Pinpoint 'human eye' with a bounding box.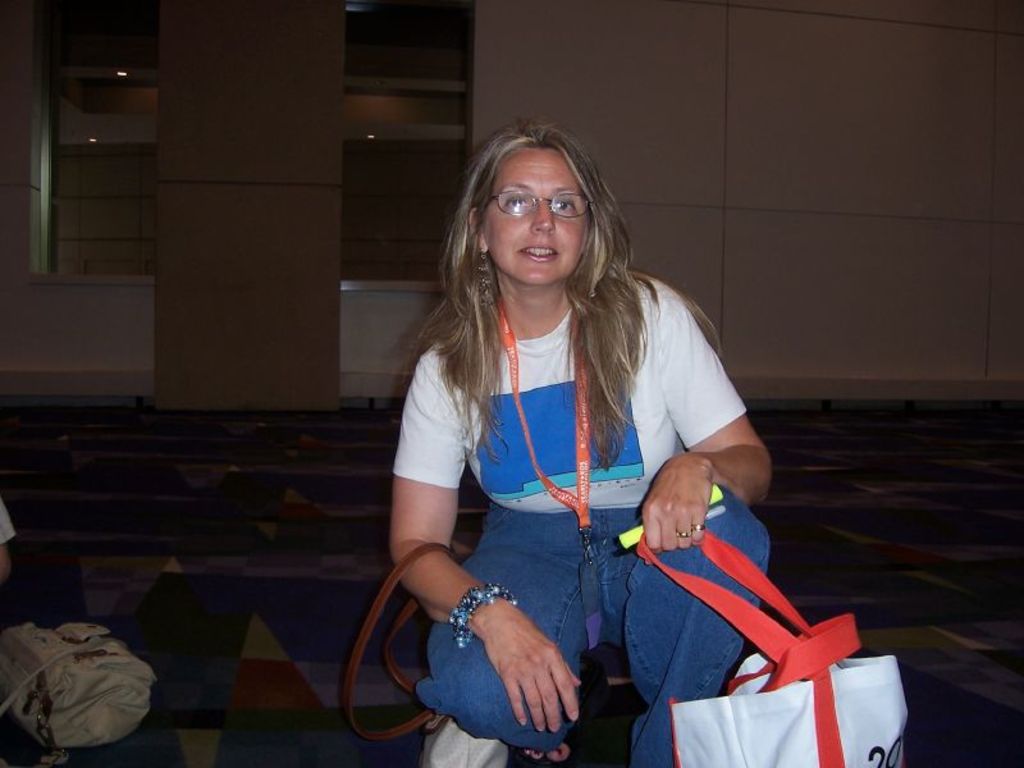
554, 196, 576, 214.
